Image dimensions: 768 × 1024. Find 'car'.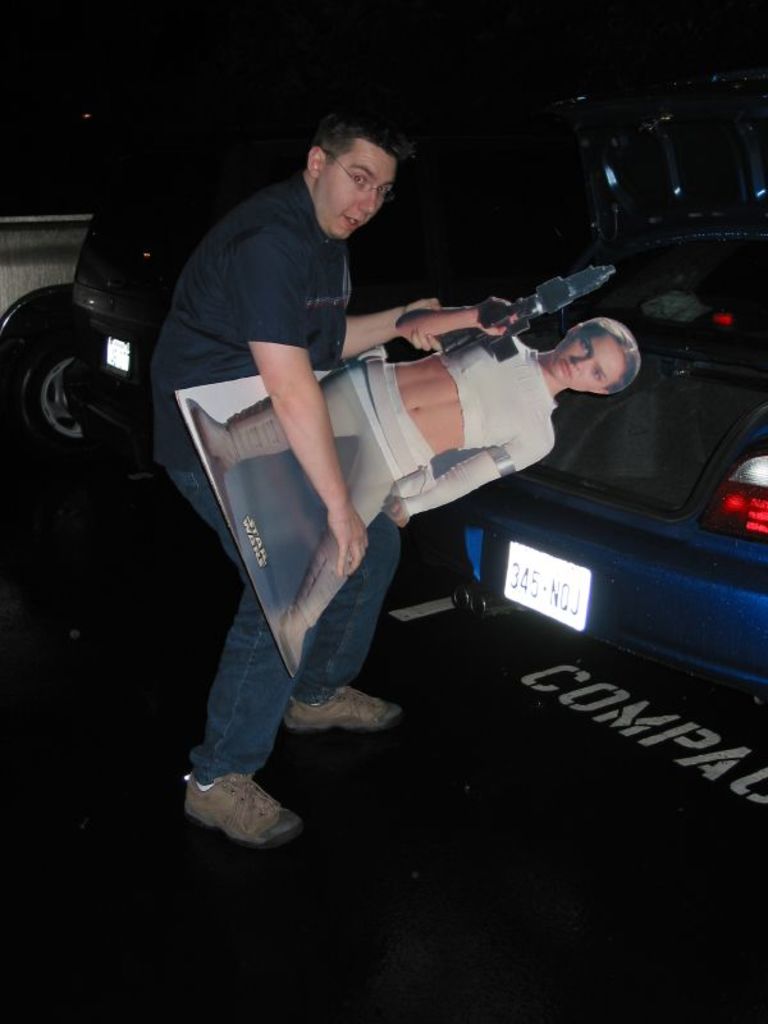
pyautogui.locateOnScreen(436, 209, 767, 722).
